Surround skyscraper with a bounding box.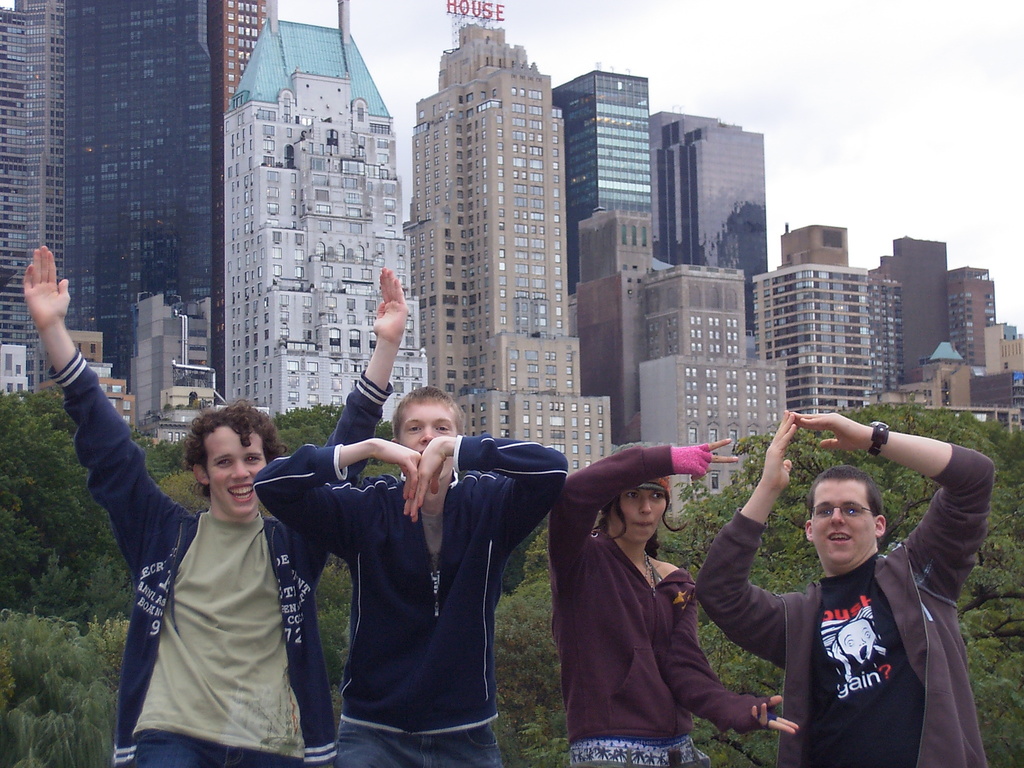
556/68/664/273.
